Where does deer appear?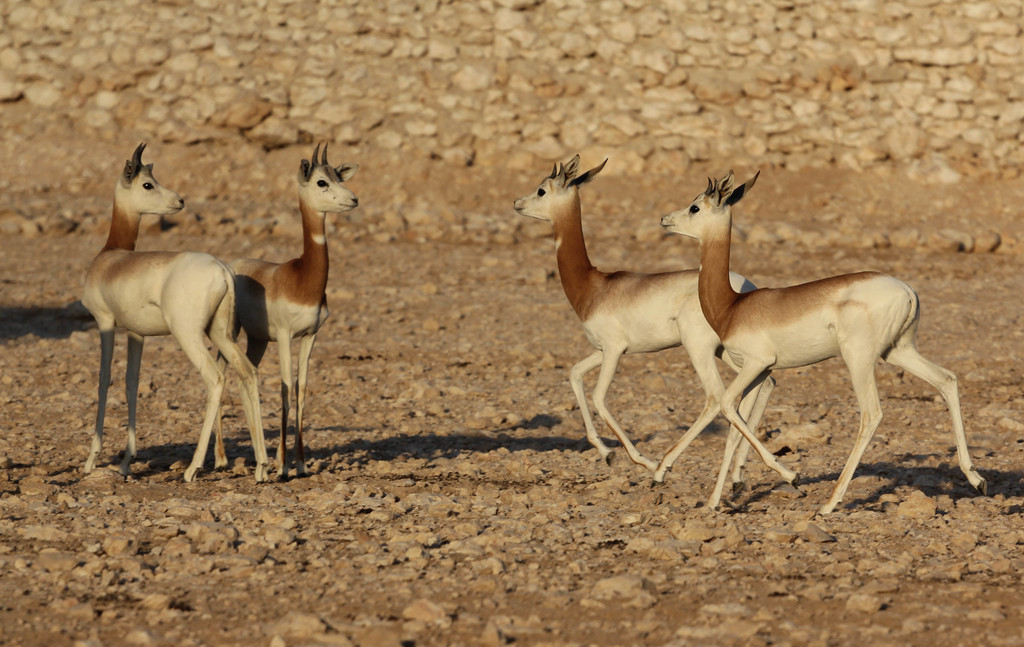
Appears at [left=659, top=167, right=986, bottom=509].
